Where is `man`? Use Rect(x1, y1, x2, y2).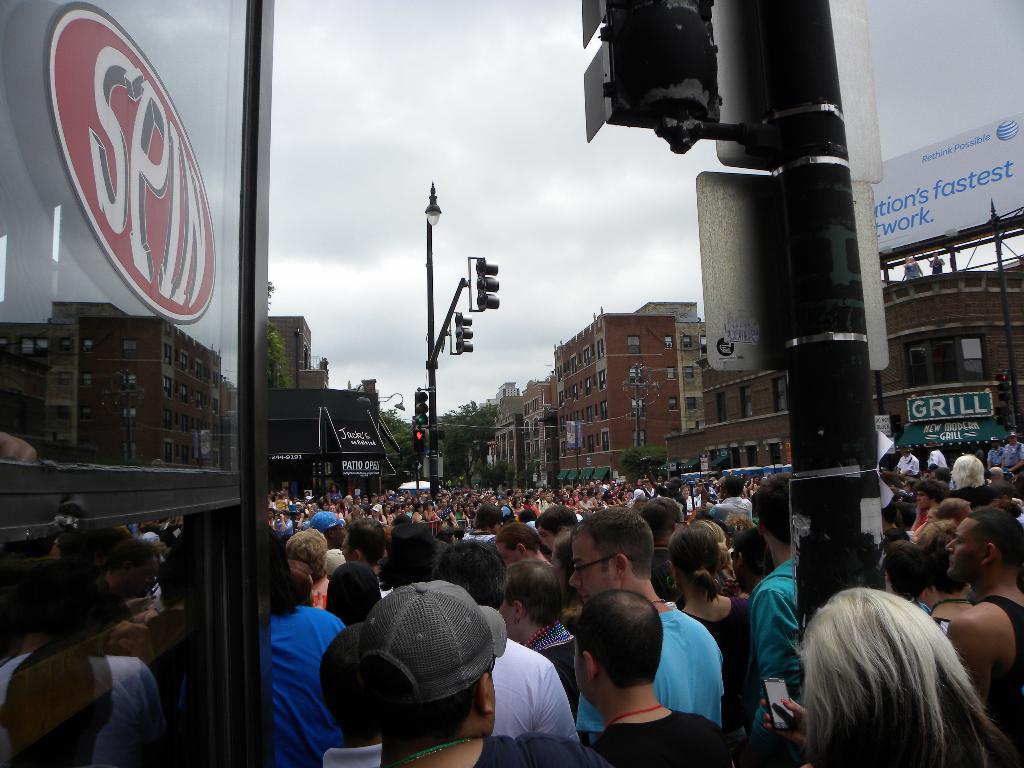
Rect(429, 541, 577, 741).
